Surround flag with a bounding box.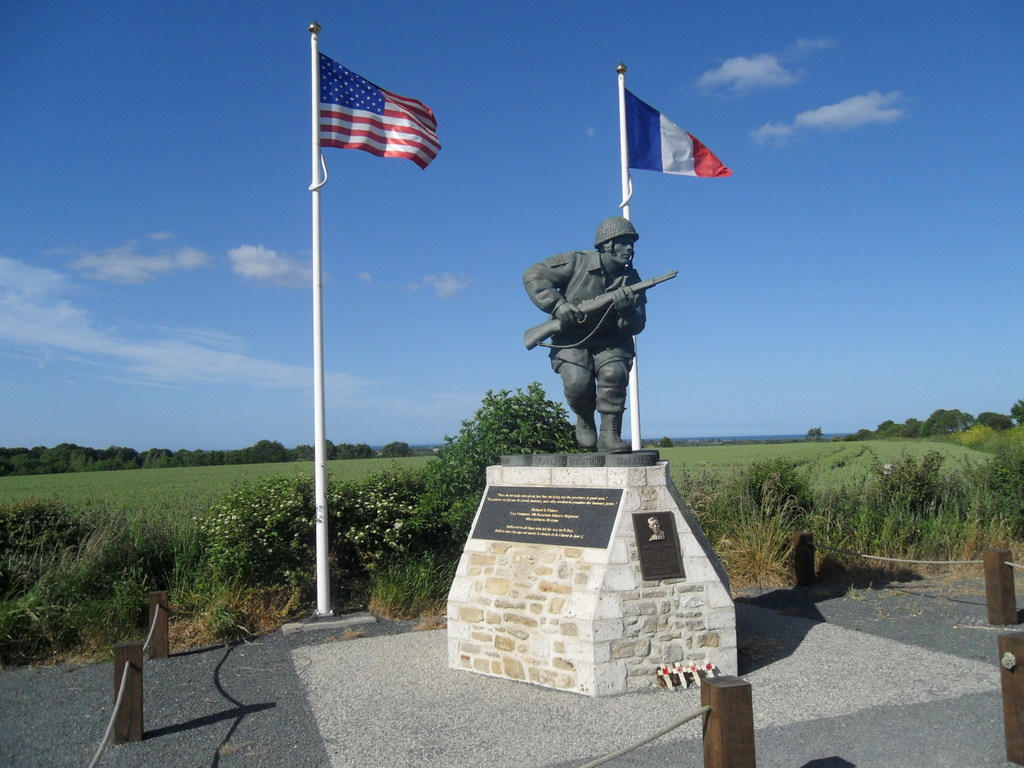
(618, 92, 737, 177).
